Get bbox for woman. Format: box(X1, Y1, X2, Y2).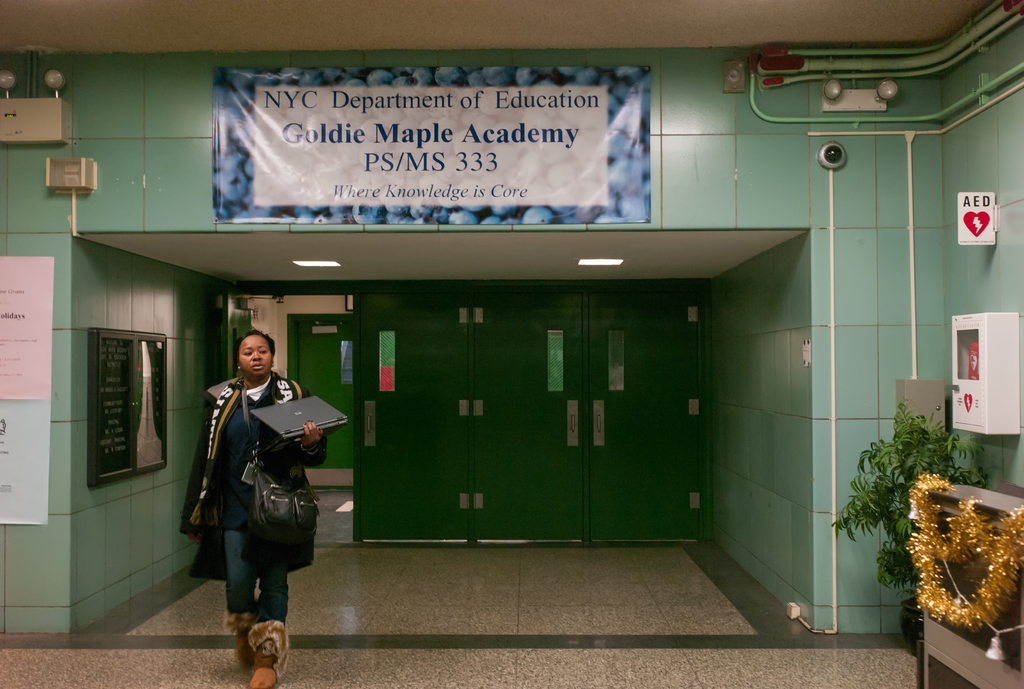
box(185, 341, 326, 660).
